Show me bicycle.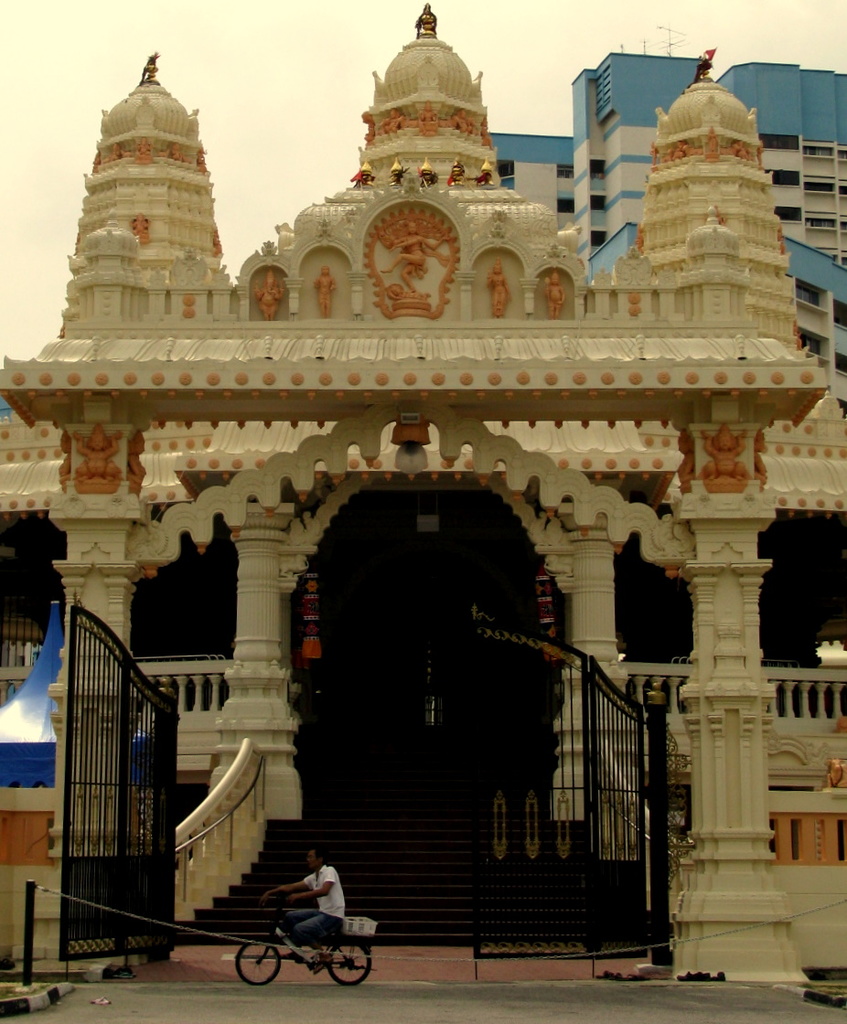
bicycle is here: l=247, t=908, r=379, b=987.
